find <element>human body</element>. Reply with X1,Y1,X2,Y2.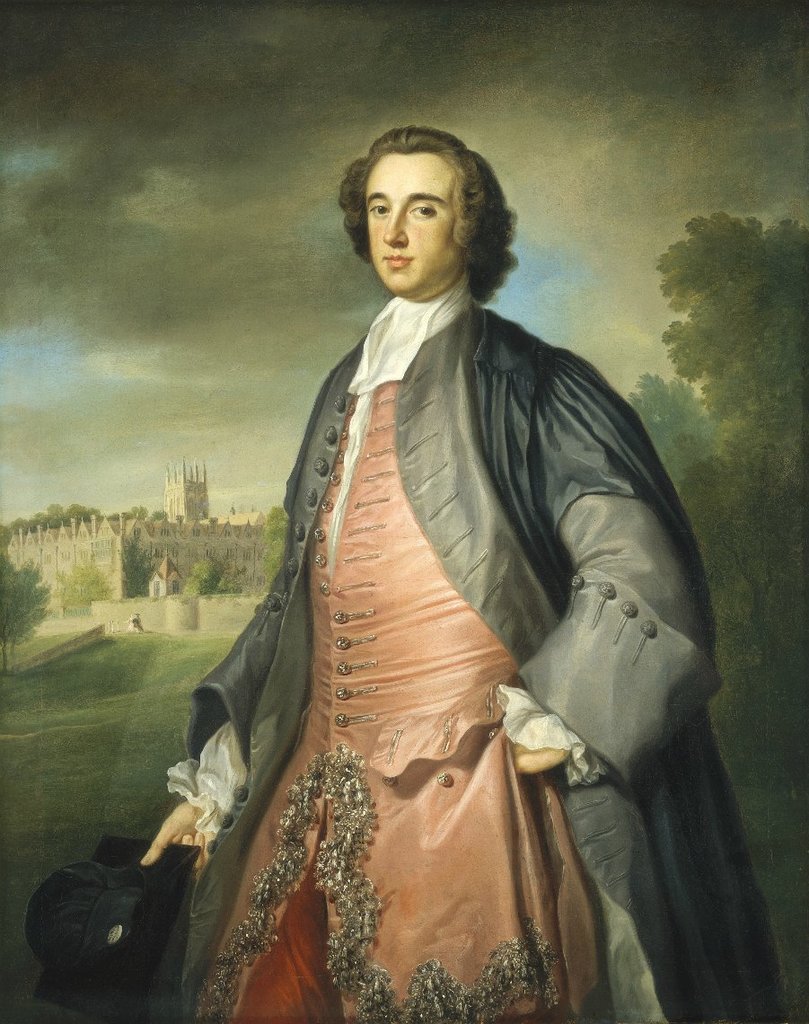
122,119,709,989.
